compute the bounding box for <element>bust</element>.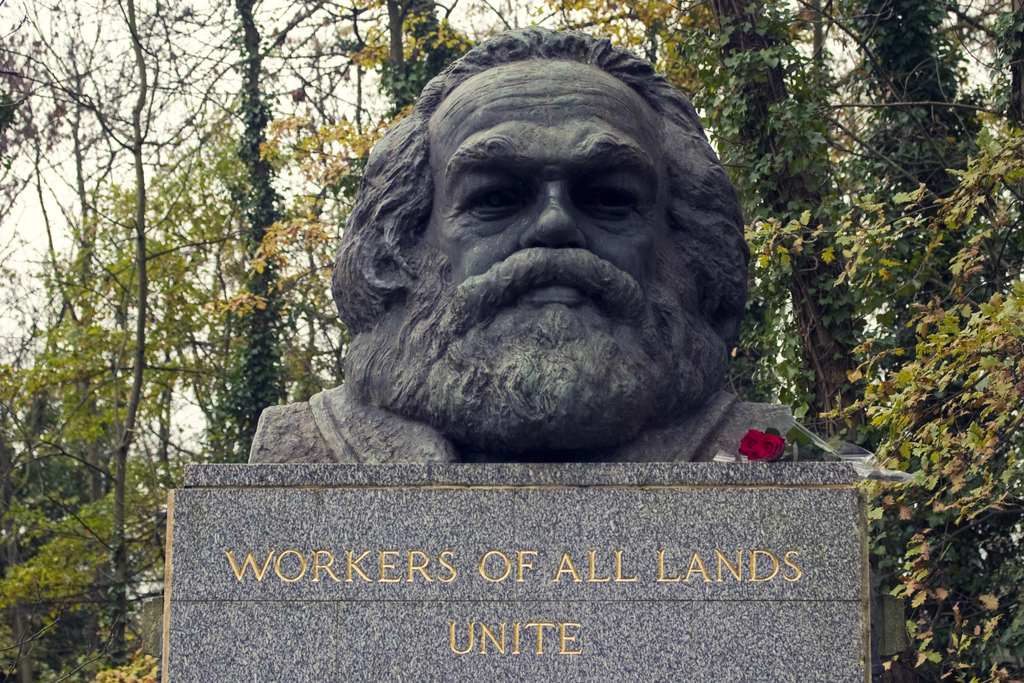
x1=243 y1=13 x2=838 y2=463.
